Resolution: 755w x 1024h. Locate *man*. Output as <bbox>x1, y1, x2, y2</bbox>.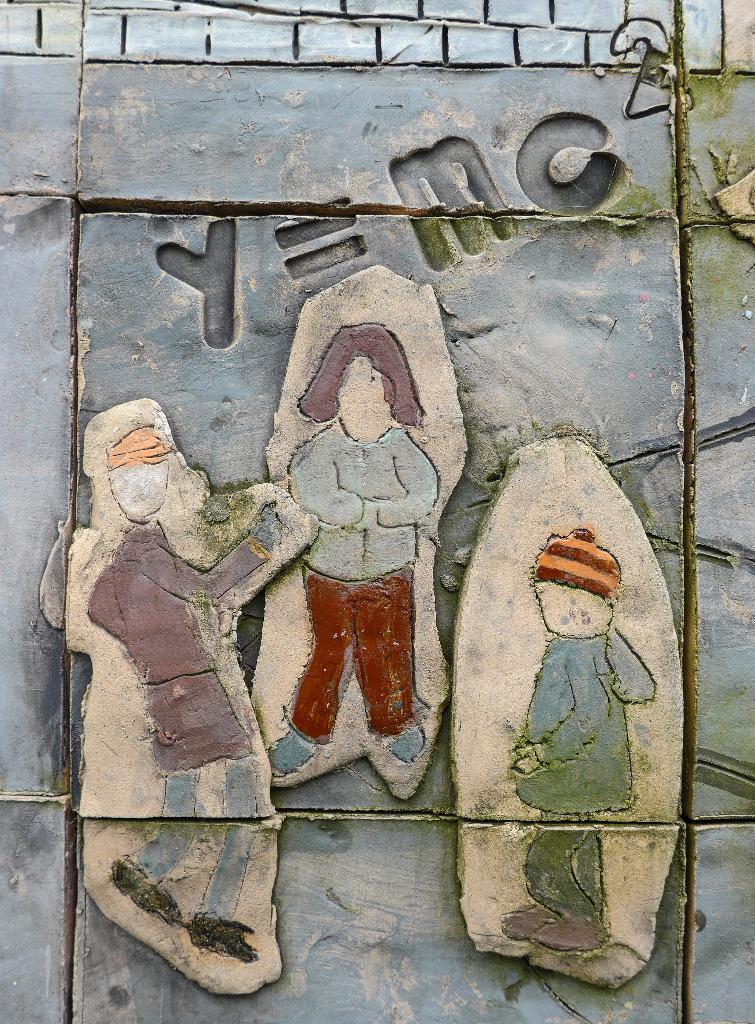
<bbox>71, 409, 309, 961</bbox>.
